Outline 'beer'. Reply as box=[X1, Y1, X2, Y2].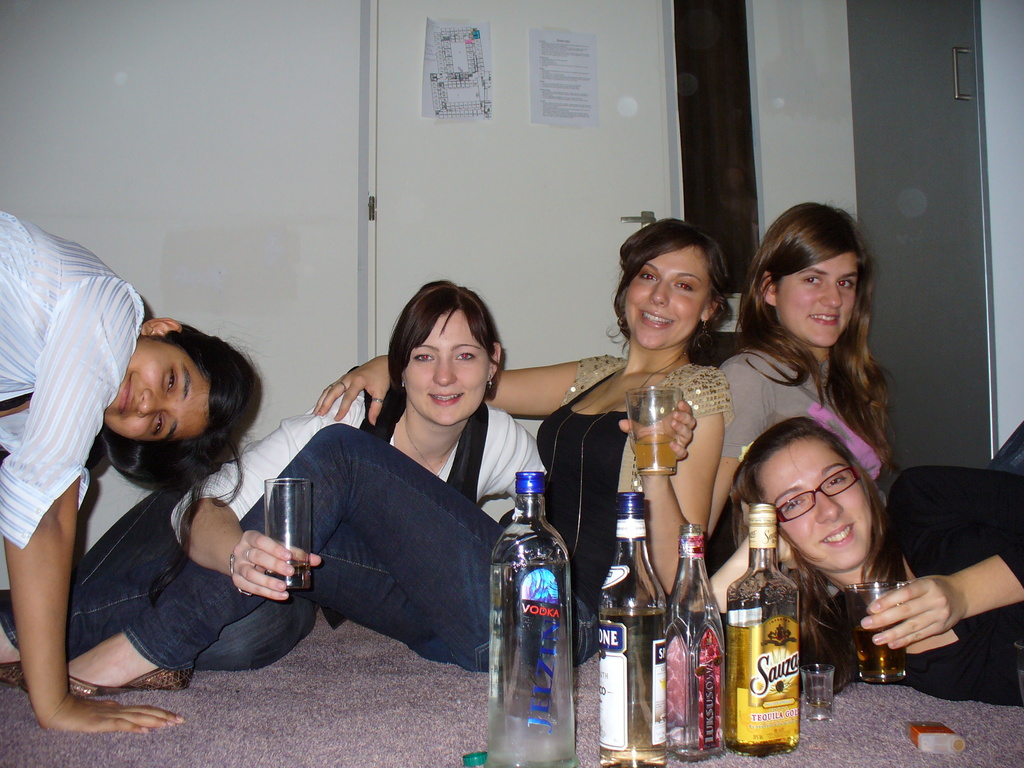
box=[728, 497, 803, 764].
